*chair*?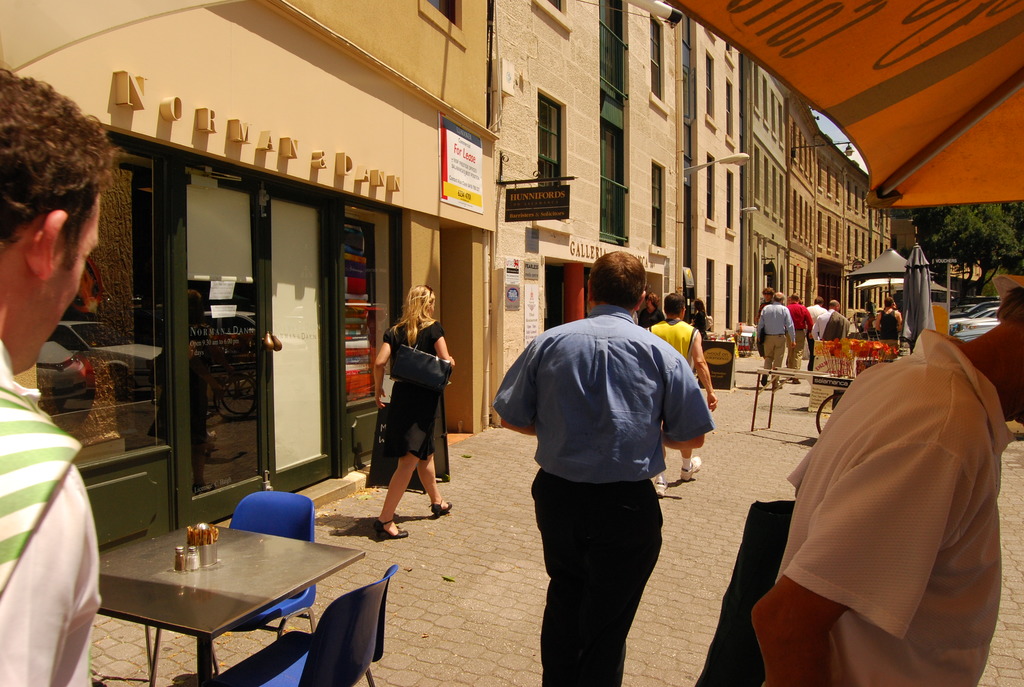
bbox=[218, 564, 398, 686]
